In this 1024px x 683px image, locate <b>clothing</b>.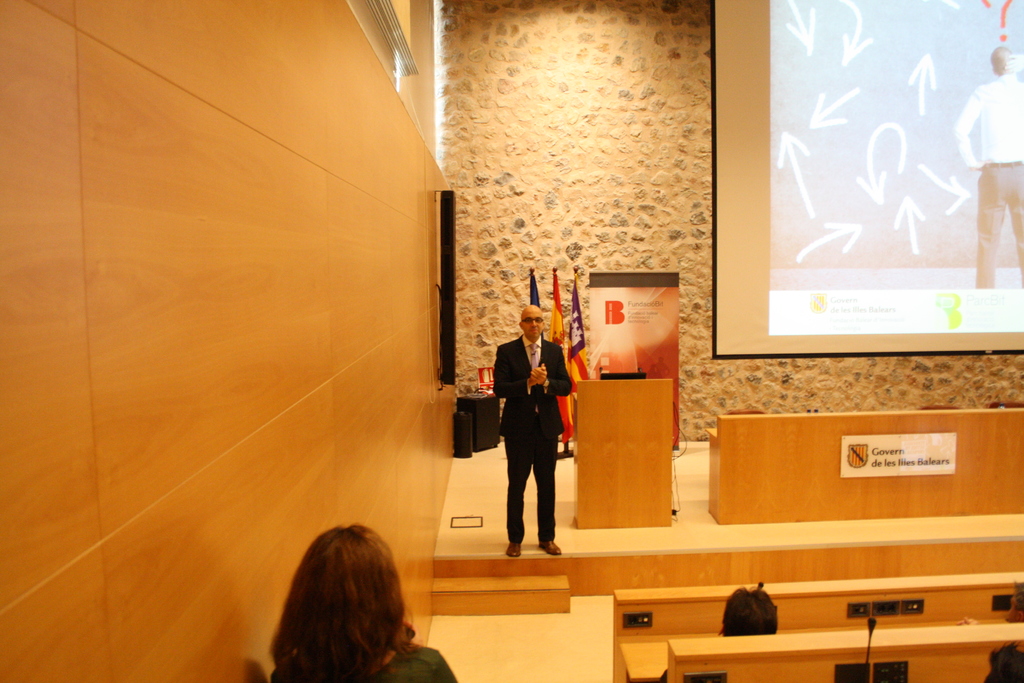
Bounding box: box=[493, 297, 579, 555].
